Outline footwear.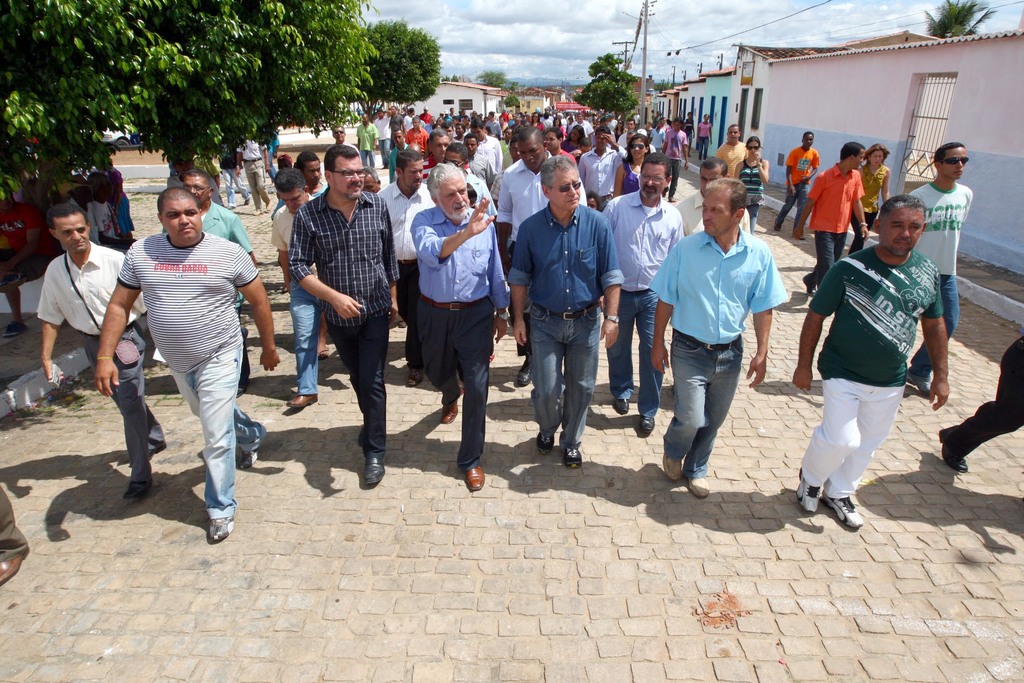
Outline: 909/370/927/394.
